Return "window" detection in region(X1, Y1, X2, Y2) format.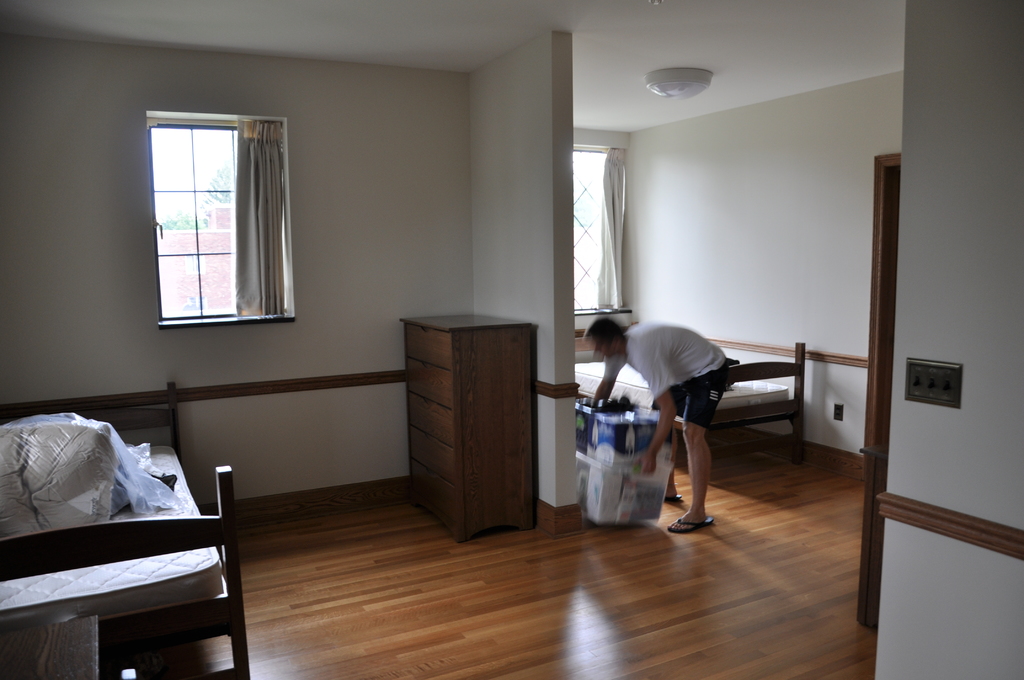
region(138, 90, 298, 341).
